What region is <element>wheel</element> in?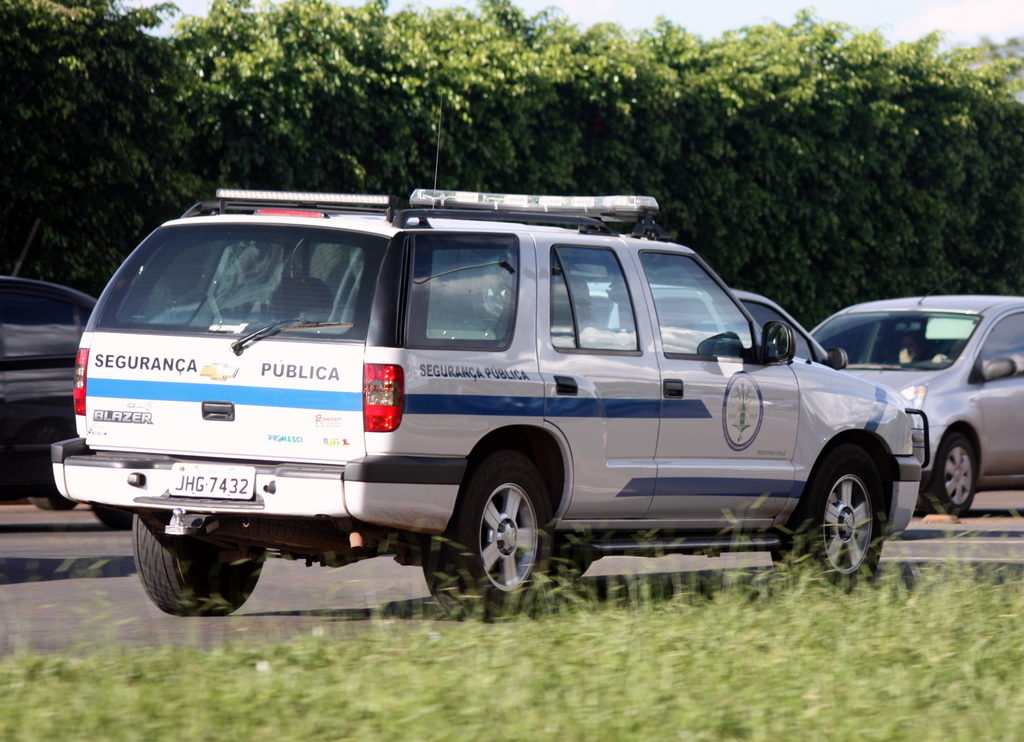
{"left": 924, "top": 434, "right": 975, "bottom": 518}.
